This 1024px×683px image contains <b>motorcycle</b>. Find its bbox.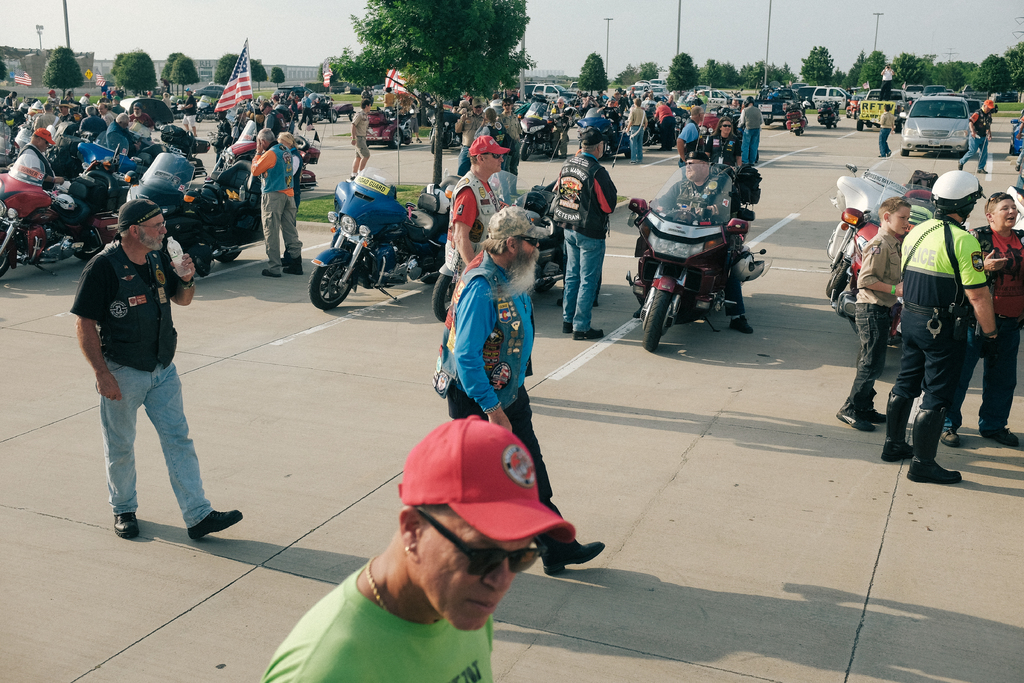
(left=514, top=99, right=560, bottom=159).
